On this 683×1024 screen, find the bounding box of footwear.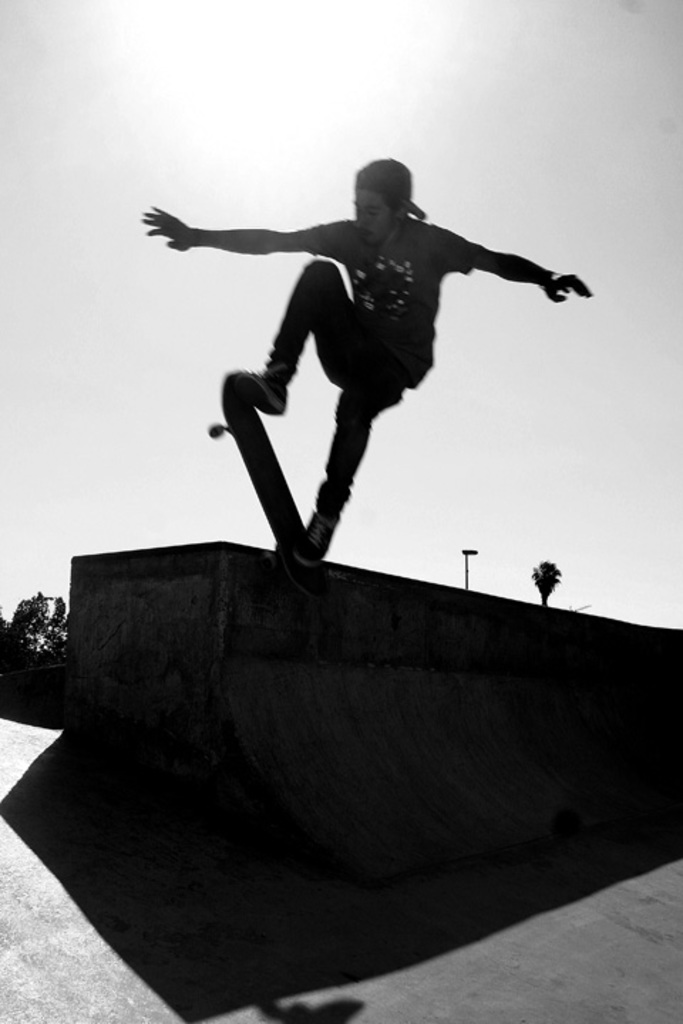
Bounding box: bbox=(296, 511, 340, 567).
